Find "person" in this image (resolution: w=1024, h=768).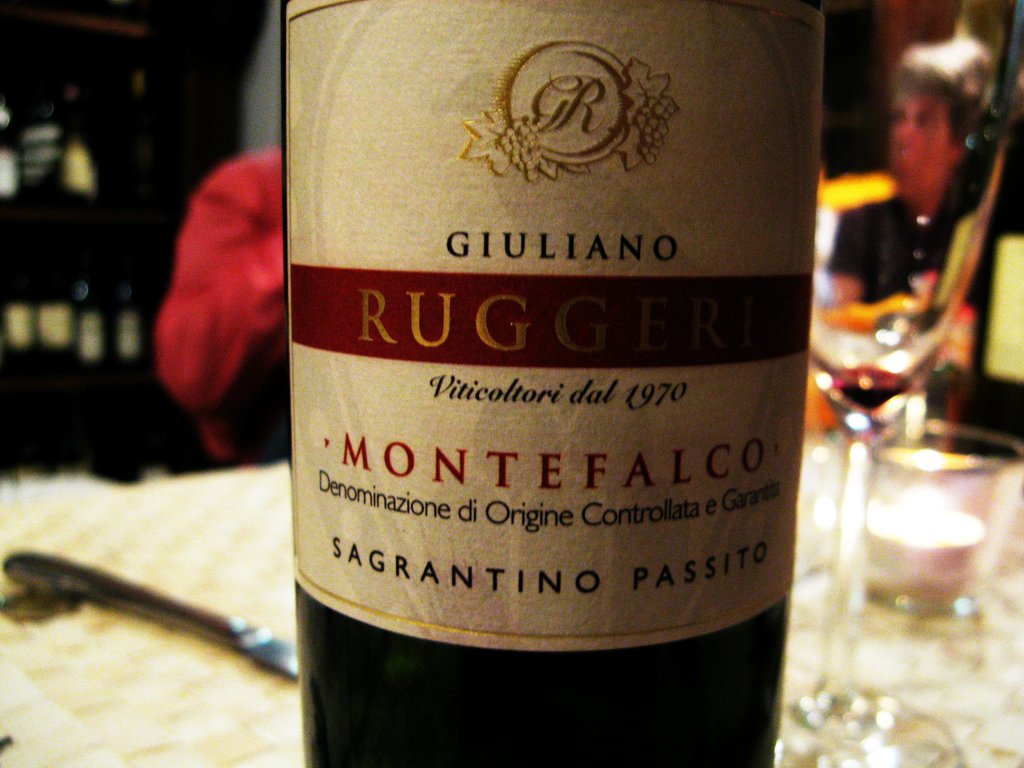
[829, 40, 992, 328].
